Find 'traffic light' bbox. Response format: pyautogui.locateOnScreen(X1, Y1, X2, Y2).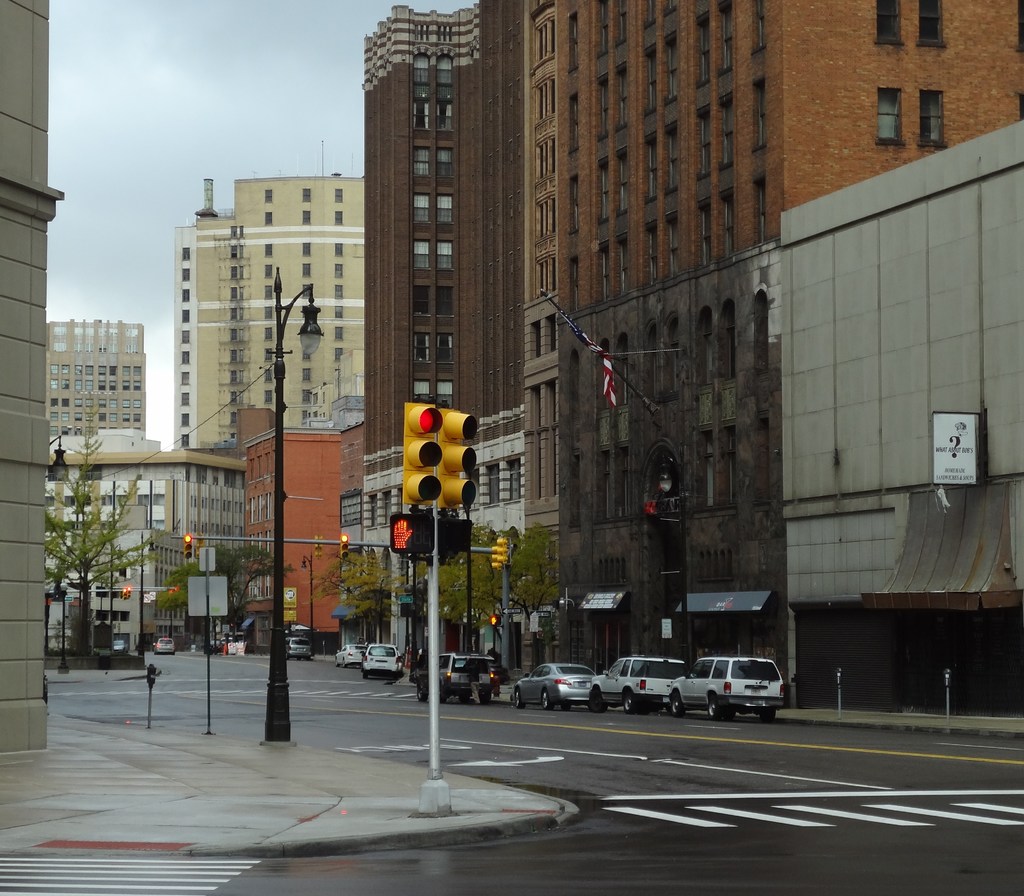
pyautogui.locateOnScreen(401, 404, 443, 504).
